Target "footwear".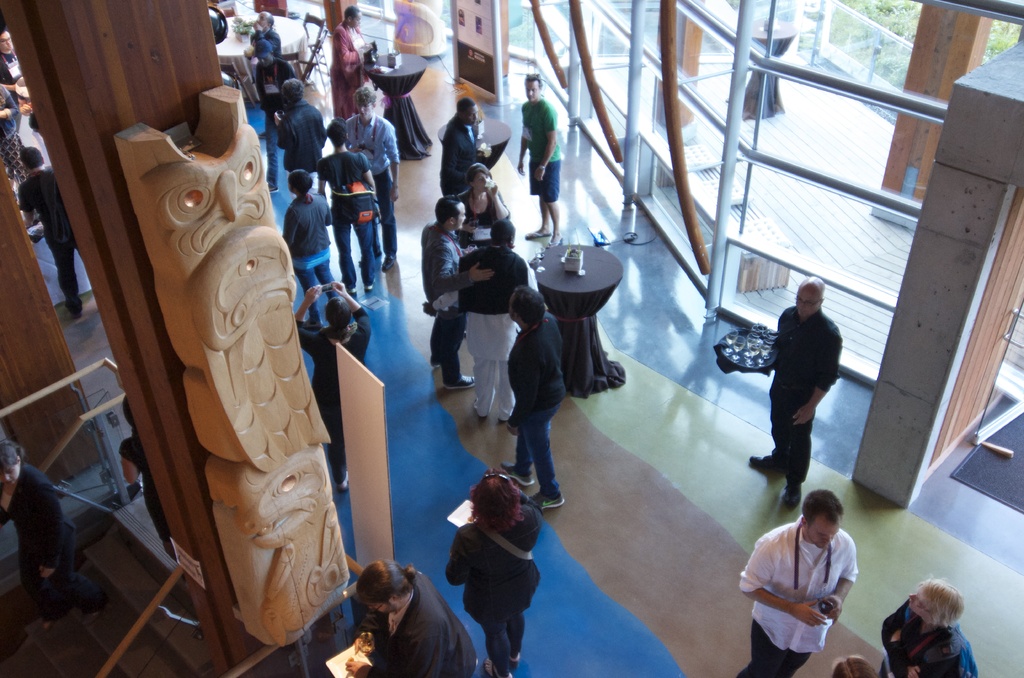
Target region: Rect(751, 449, 774, 469).
